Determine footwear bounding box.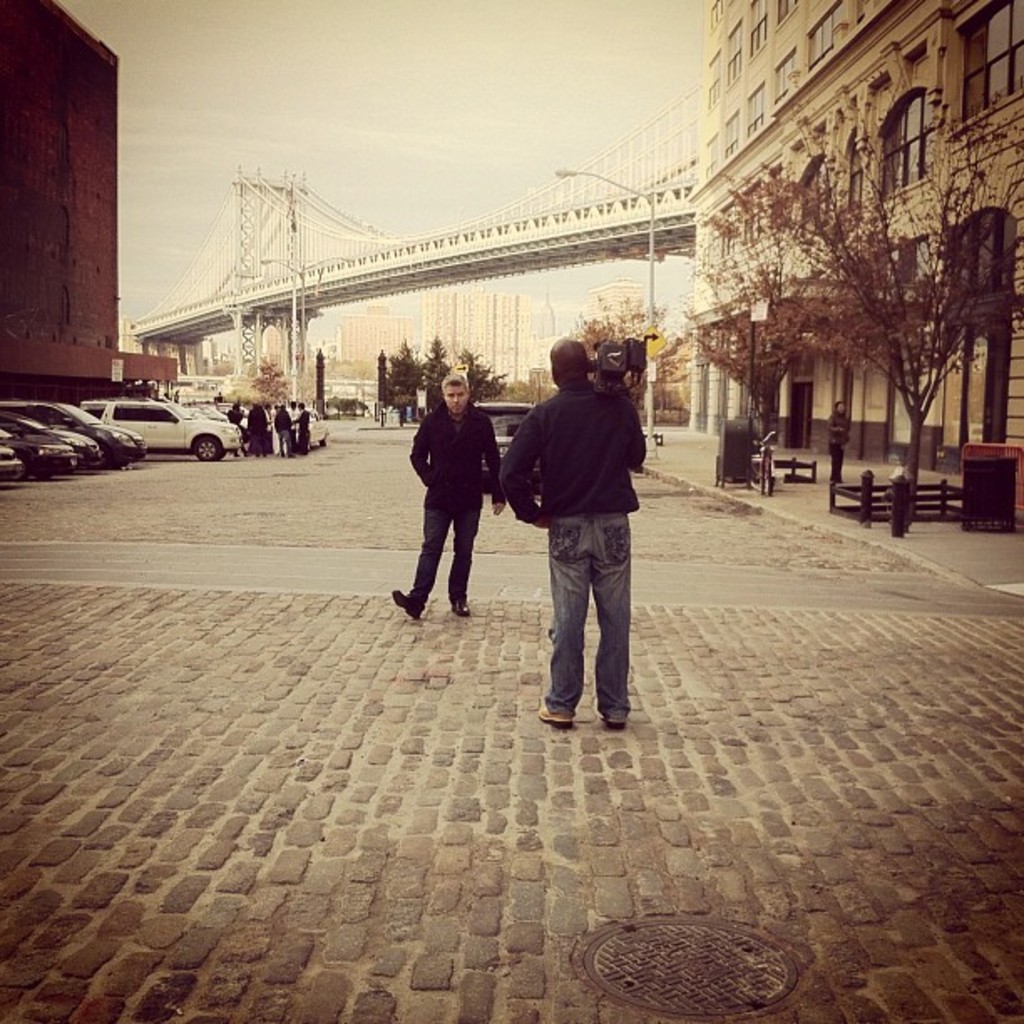
Determined: {"x1": 455, "y1": 592, "x2": 467, "y2": 617}.
